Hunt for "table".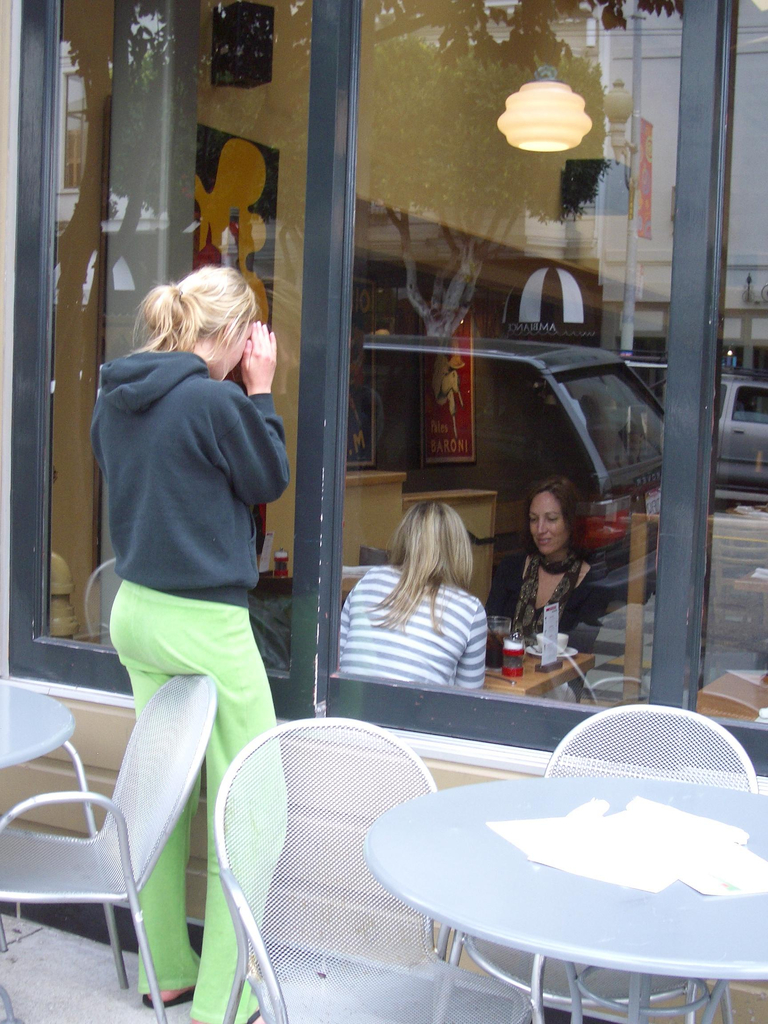
Hunted down at (0,675,135,991).
